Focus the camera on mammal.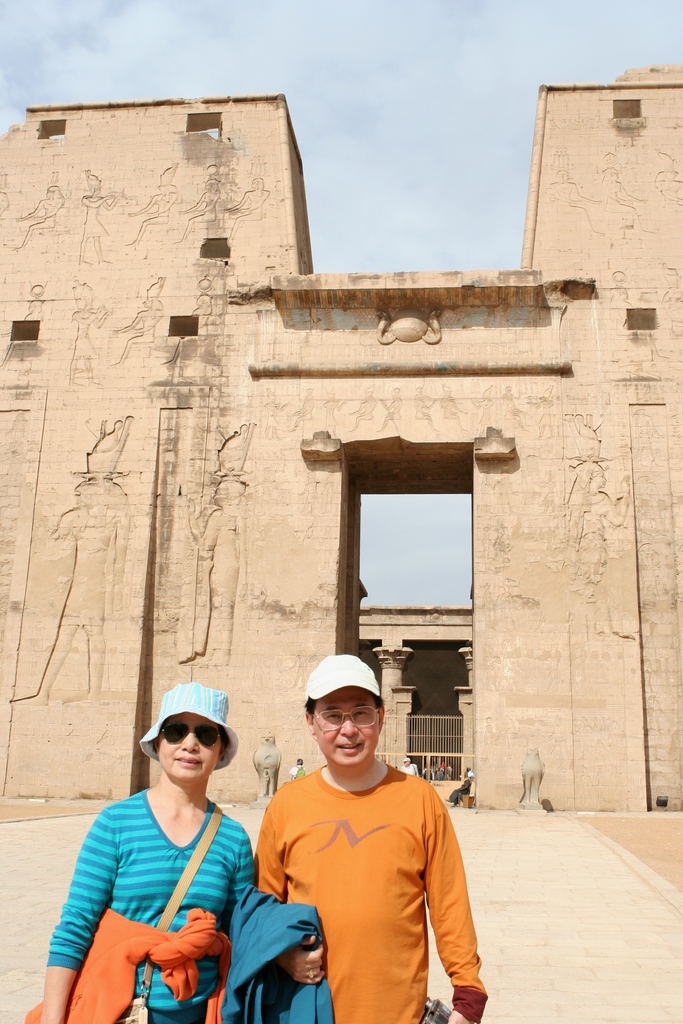
Focus region: pyautogui.locateOnScreen(80, 168, 129, 263).
